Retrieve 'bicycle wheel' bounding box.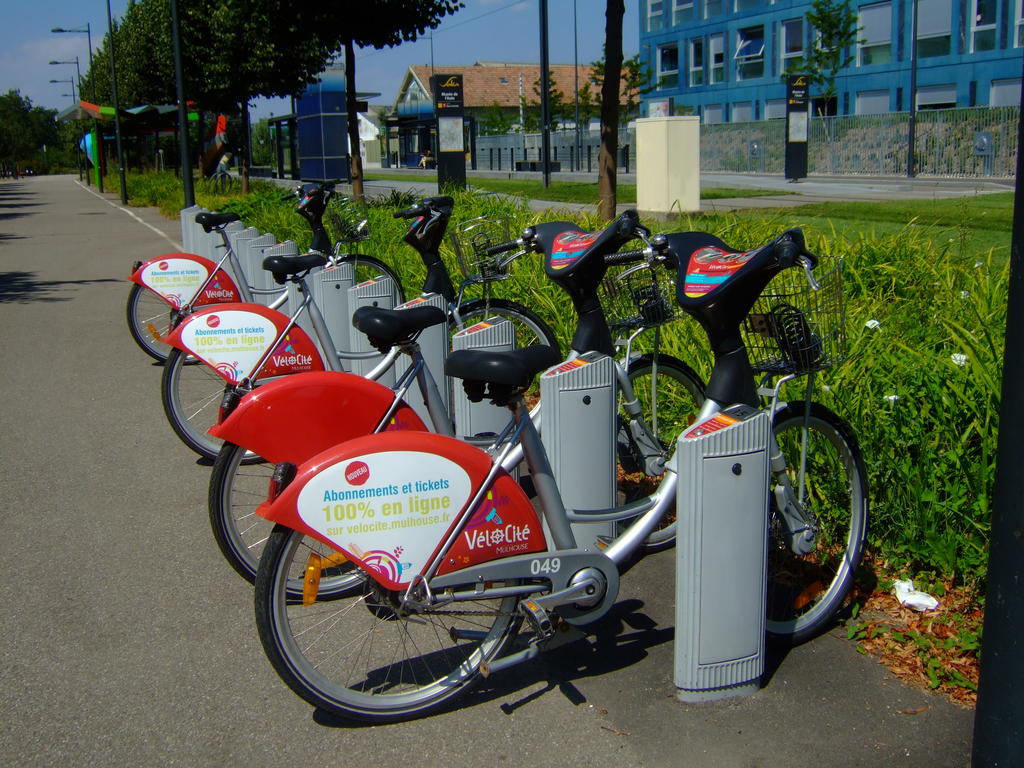
Bounding box: [left=336, top=256, right=405, bottom=306].
